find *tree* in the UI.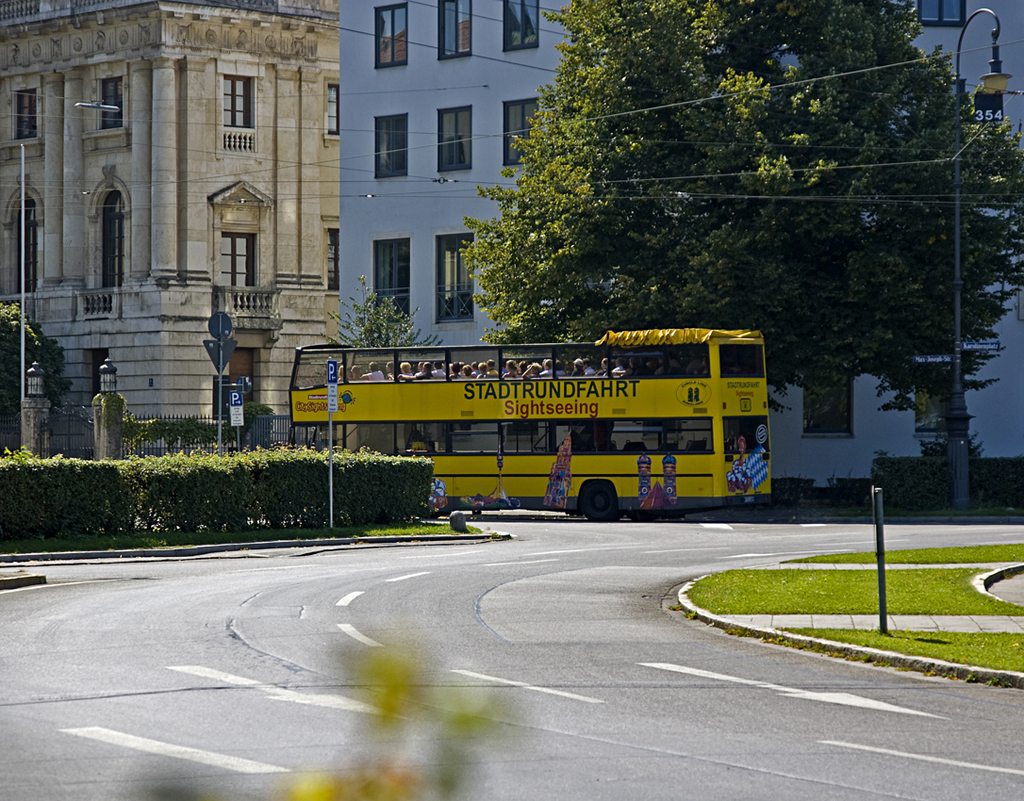
UI element at region(461, 0, 1023, 416).
